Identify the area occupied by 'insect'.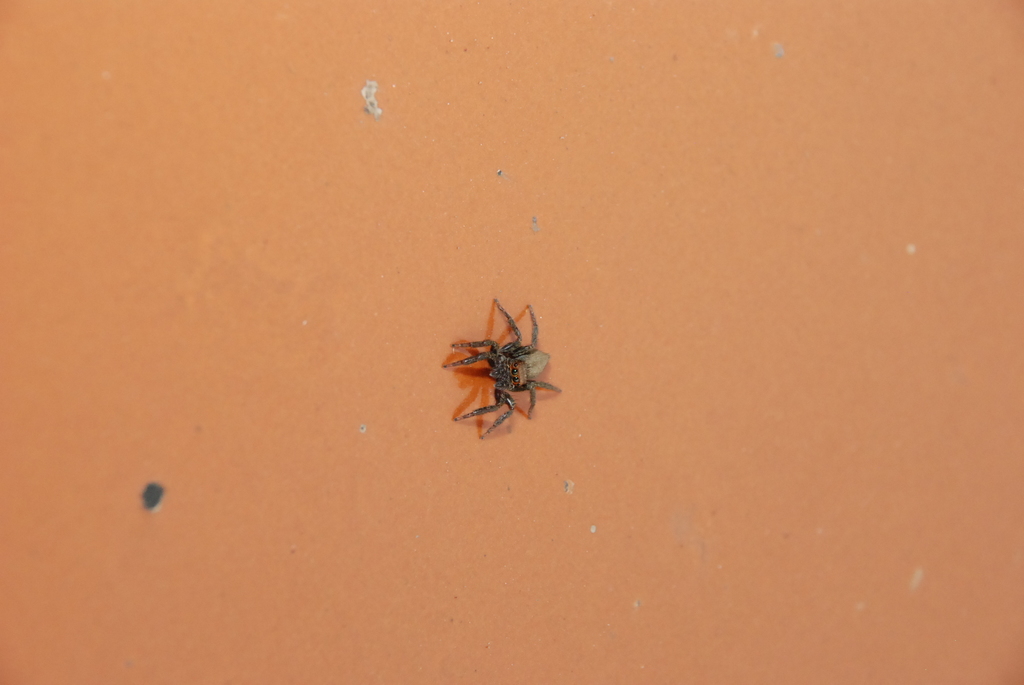
Area: (x1=440, y1=295, x2=564, y2=445).
